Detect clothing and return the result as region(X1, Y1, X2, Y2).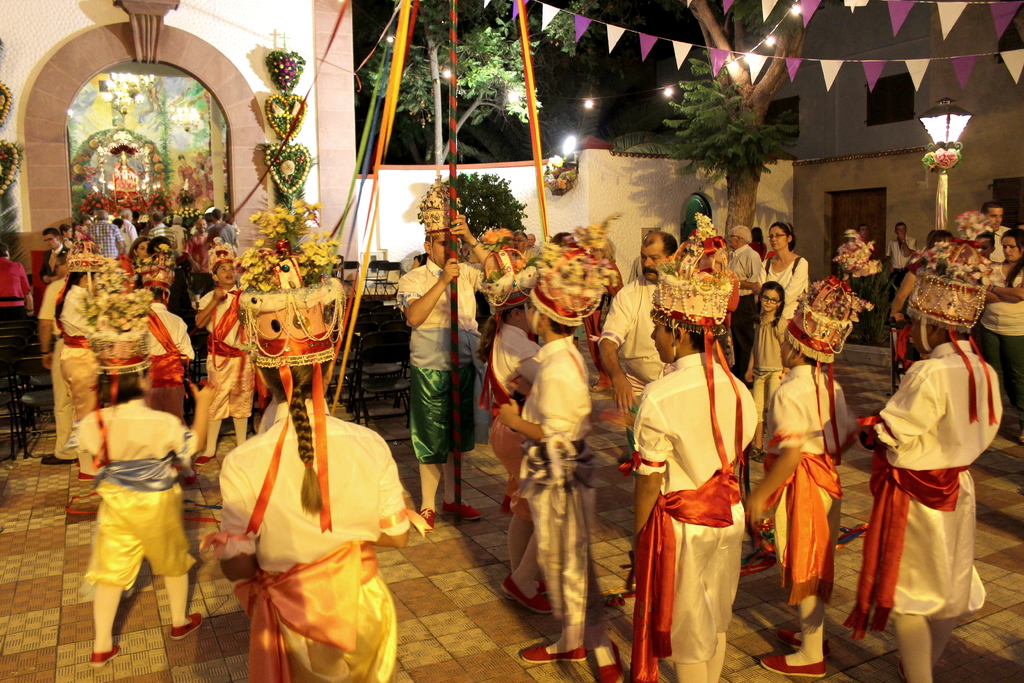
region(616, 352, 757, 682).
